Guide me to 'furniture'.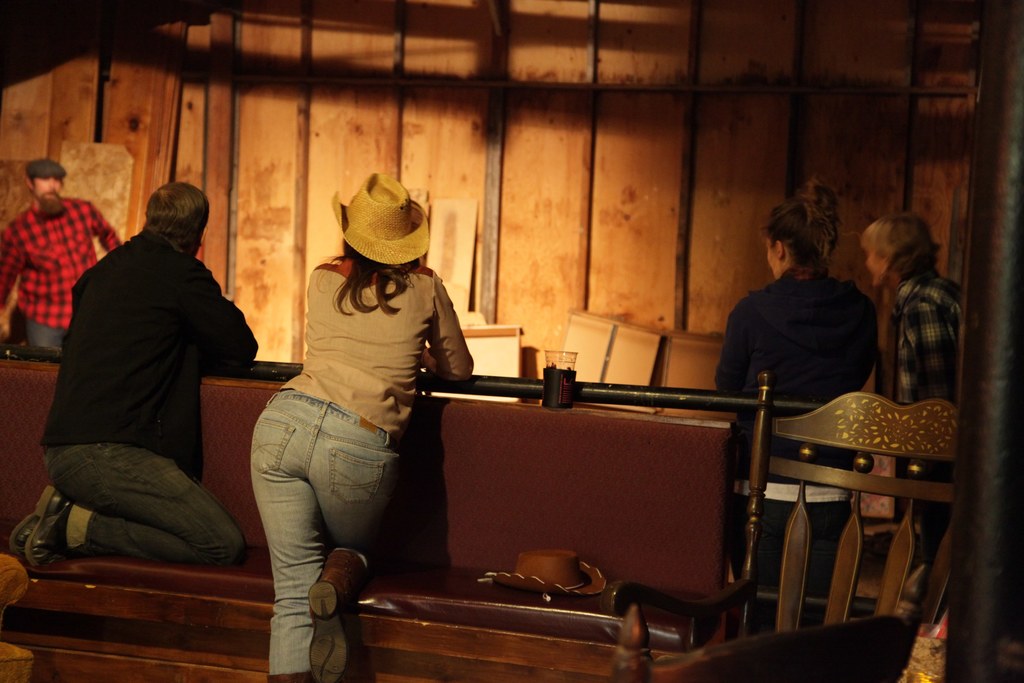
Guidance: <bbox>600, 370, 954, 682</bbox>.
